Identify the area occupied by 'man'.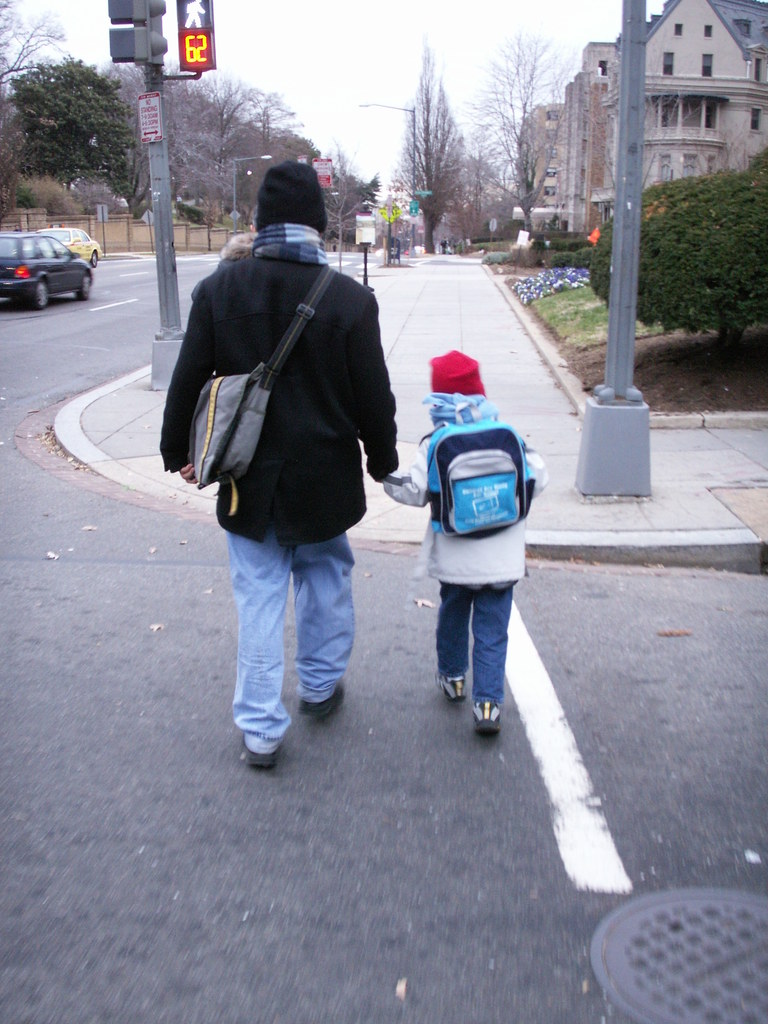
Area: left=156, top=157, right=407, bottom=714.
